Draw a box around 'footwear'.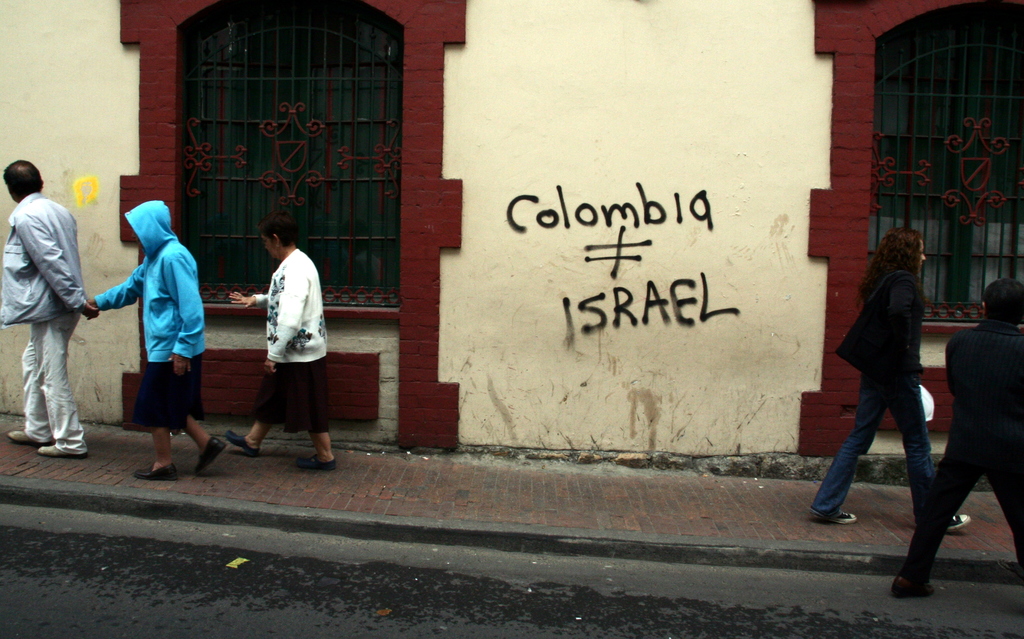
<box>815,504,855,520</box>.
